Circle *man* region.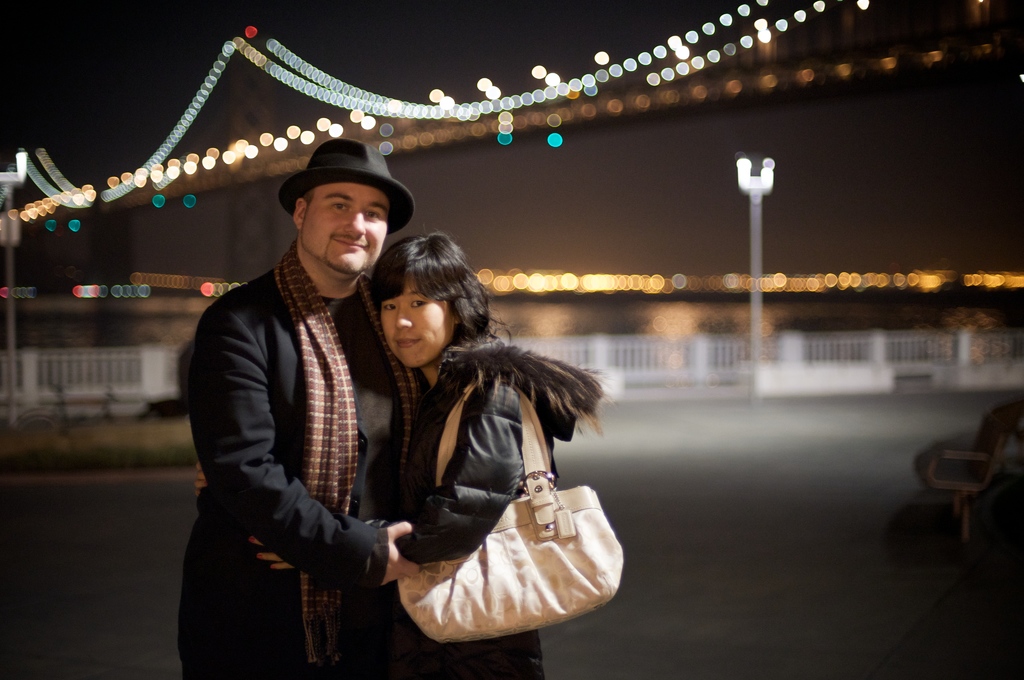
Region: BBox(179, 138, 423, 679).
